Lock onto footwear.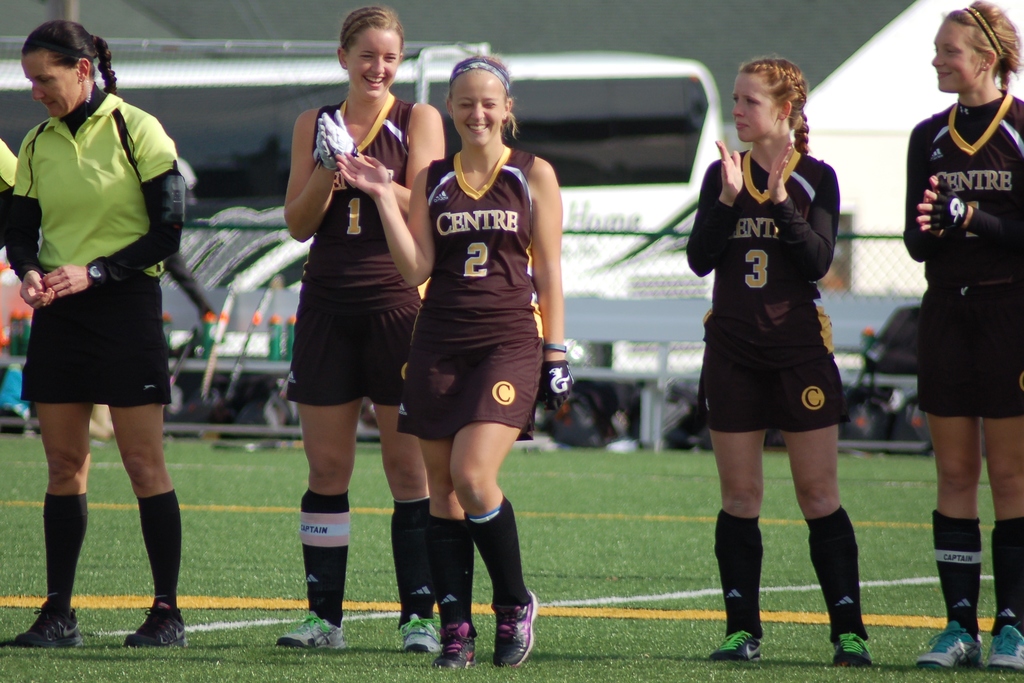
Locked: [x1=15, y1=604, x2=92, y2=652].
